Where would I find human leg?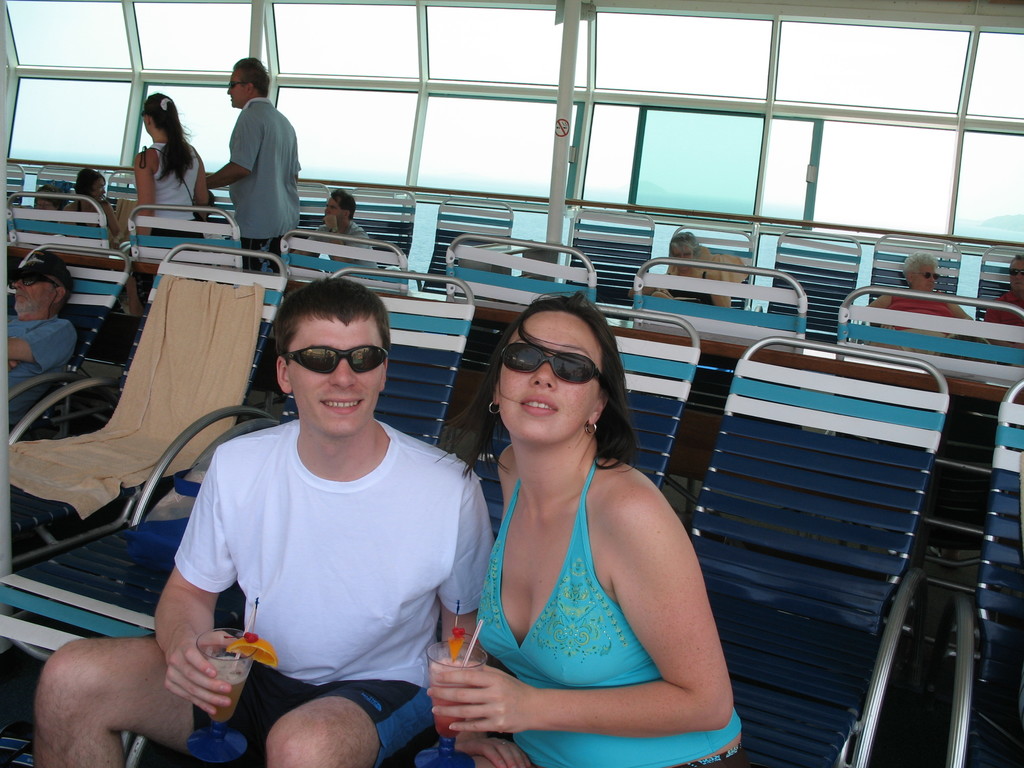
At bbox=[262, 682, 438, 764].
